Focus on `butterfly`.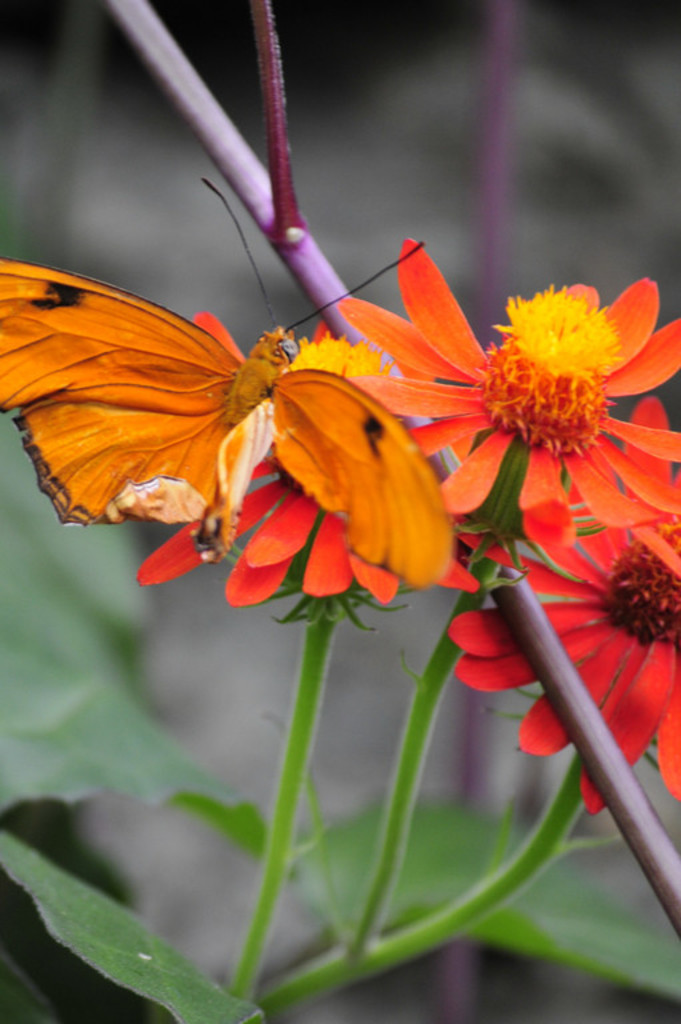
Focused at 0, 183, 453, 591.
